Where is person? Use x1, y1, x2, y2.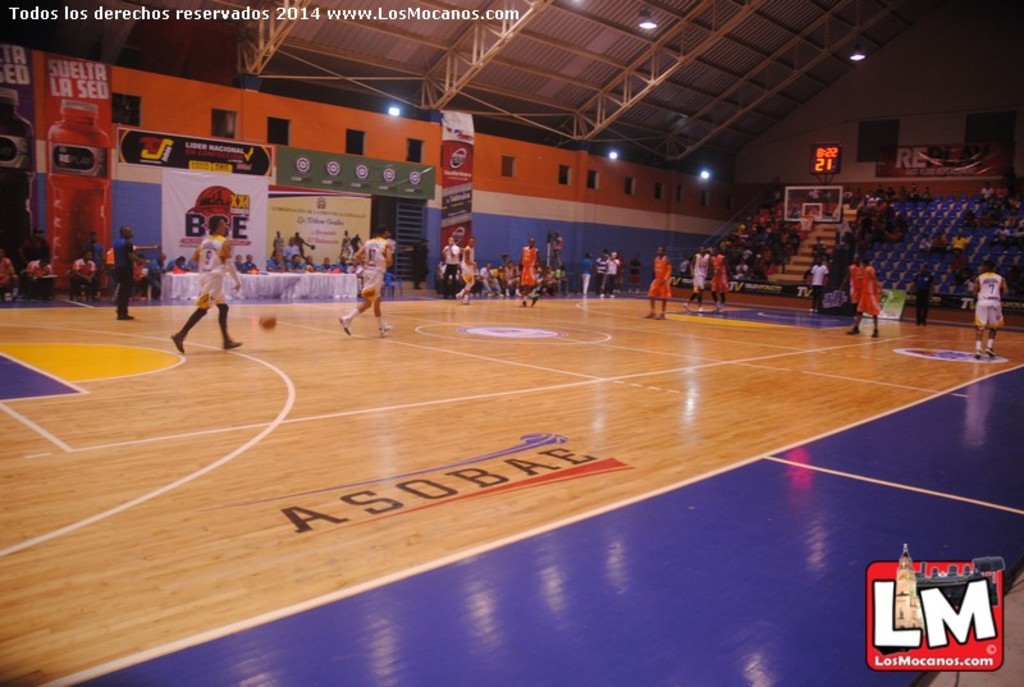
806, 256, 833, 319.
